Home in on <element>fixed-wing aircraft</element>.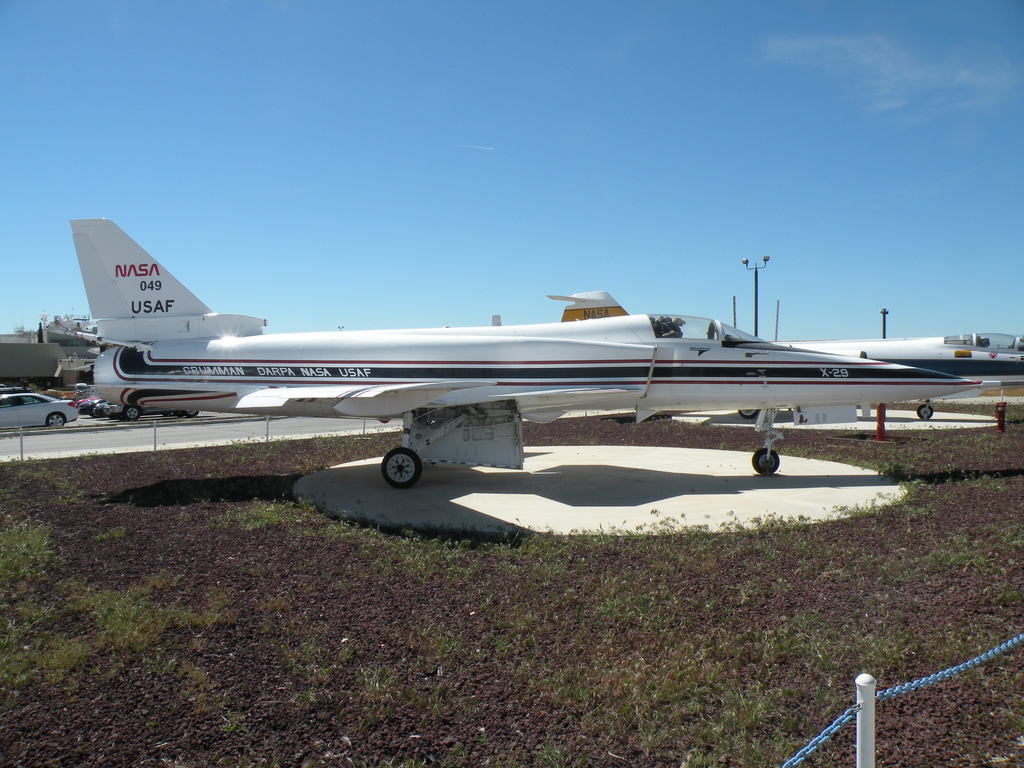
Homed in at region(737, 325, 1023, 417).
